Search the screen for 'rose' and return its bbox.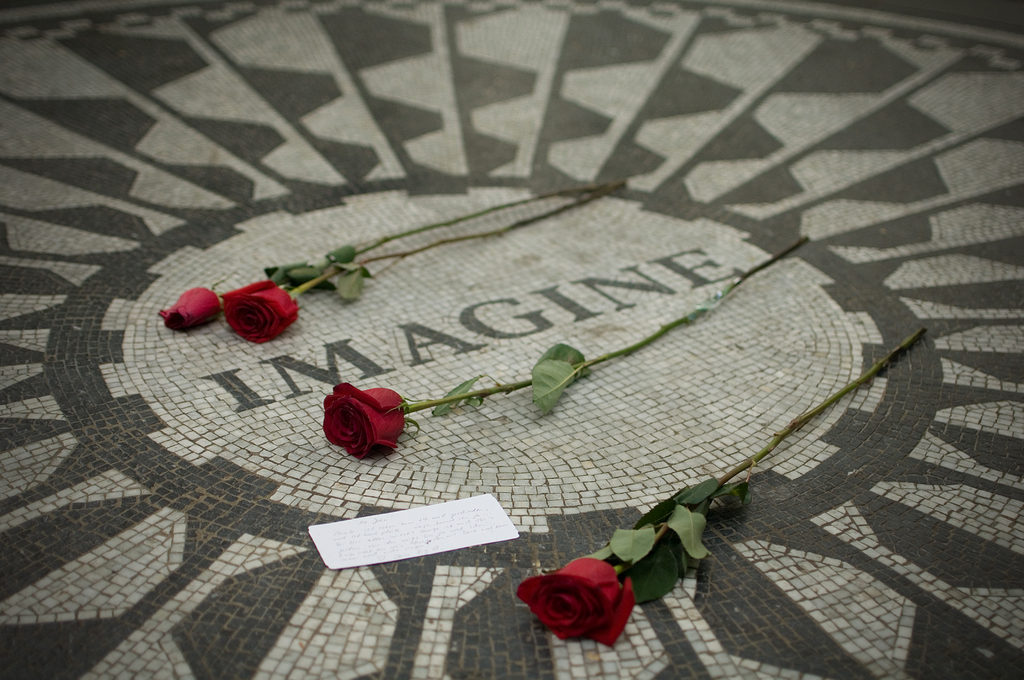
Found: rect(322, 384, 415, 464).
